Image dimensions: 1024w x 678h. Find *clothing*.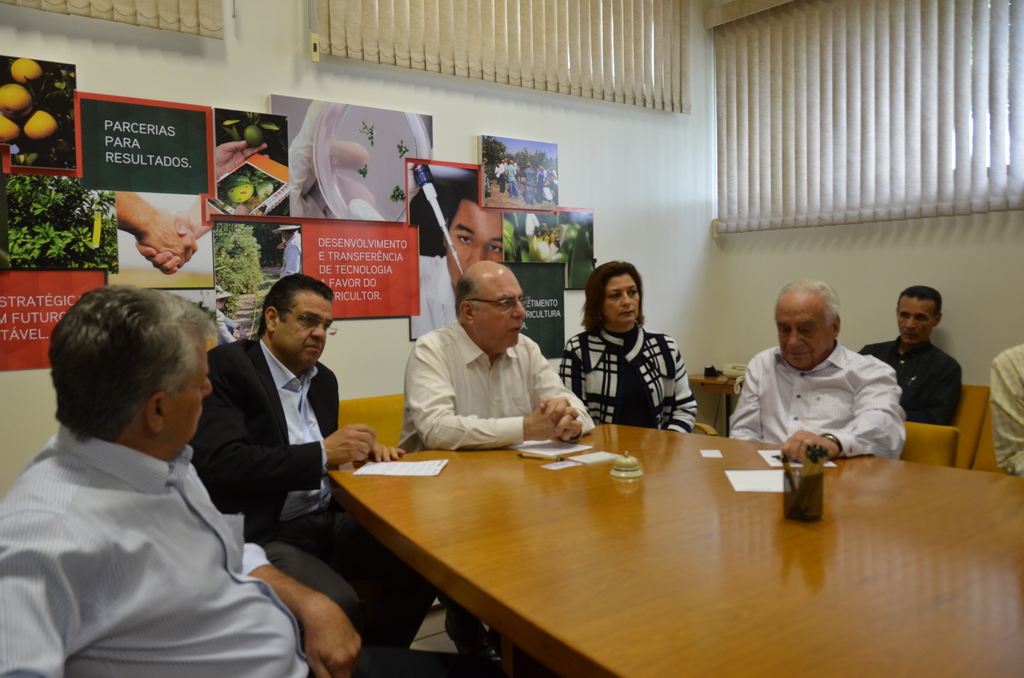
<bbox>728, 336, 905, 465</bbox>.
